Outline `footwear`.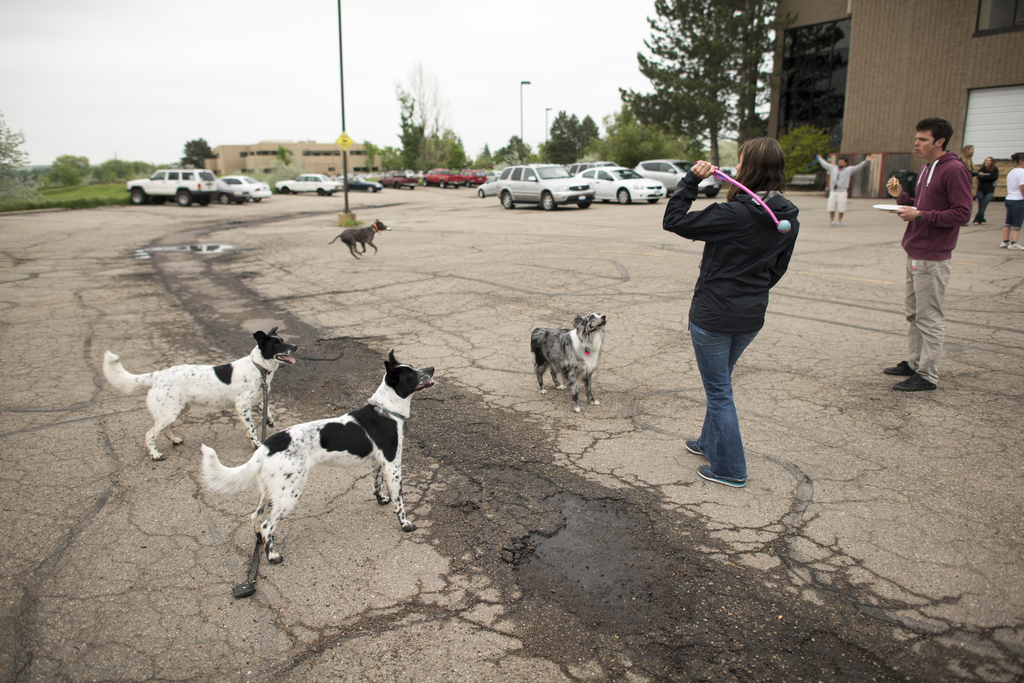
Outline: bbox=[887, 369, 940, 391].
